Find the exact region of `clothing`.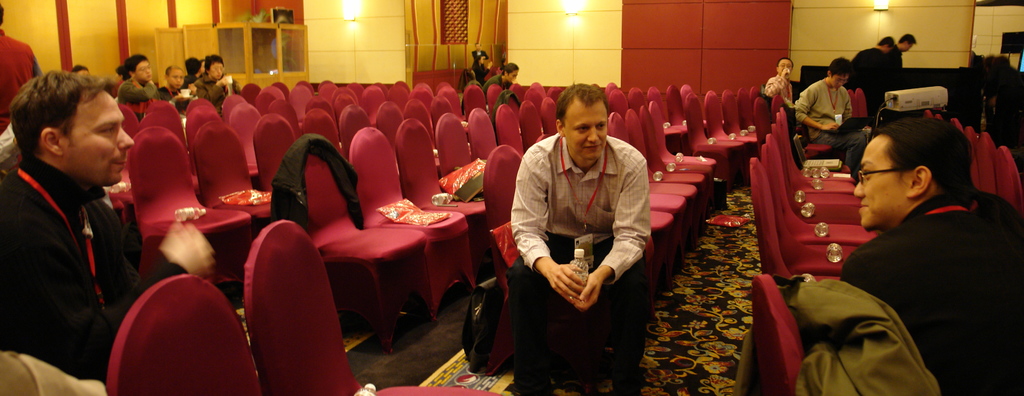
Exact region: pyautogui.locateOnScreen(502, 97, 655, 366).
